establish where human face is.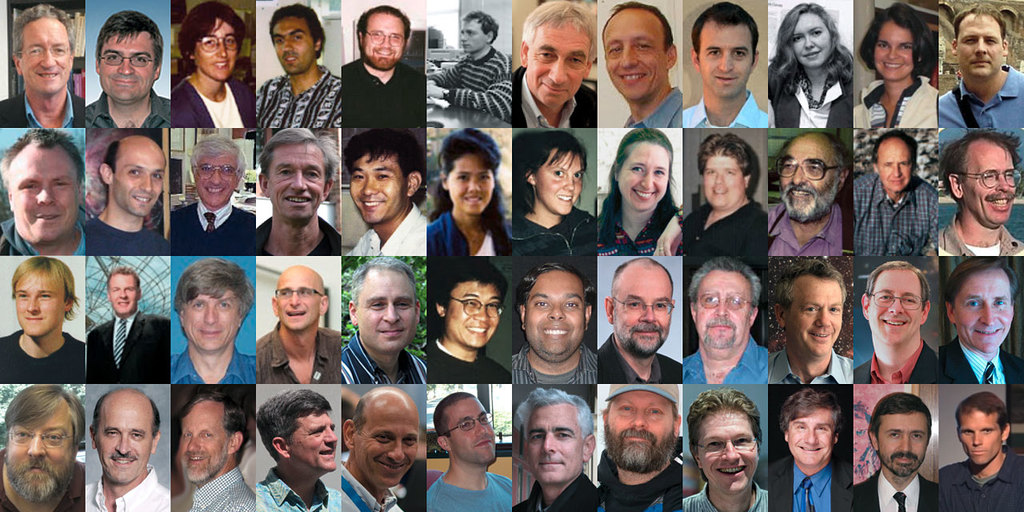
Established at <bbox>189, 282, 242, 349</bbox>.
